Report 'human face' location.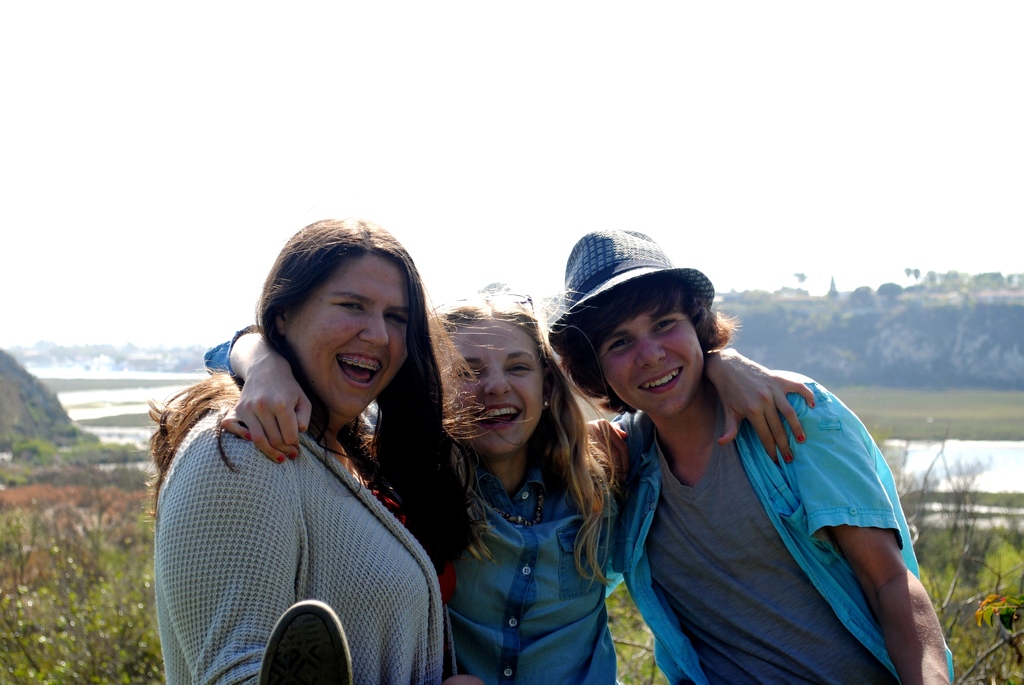
Report: crop(448, 320, 541, 453).
